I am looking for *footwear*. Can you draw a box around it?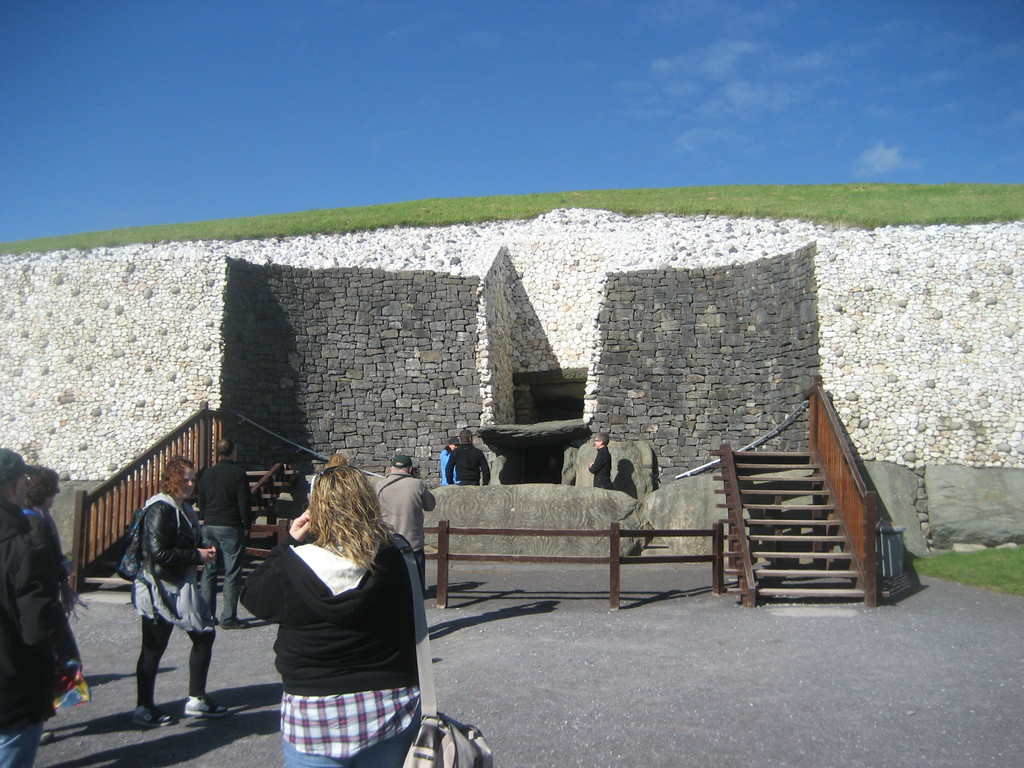
Sure, the bounding box is [184, 696, 221, 721].
